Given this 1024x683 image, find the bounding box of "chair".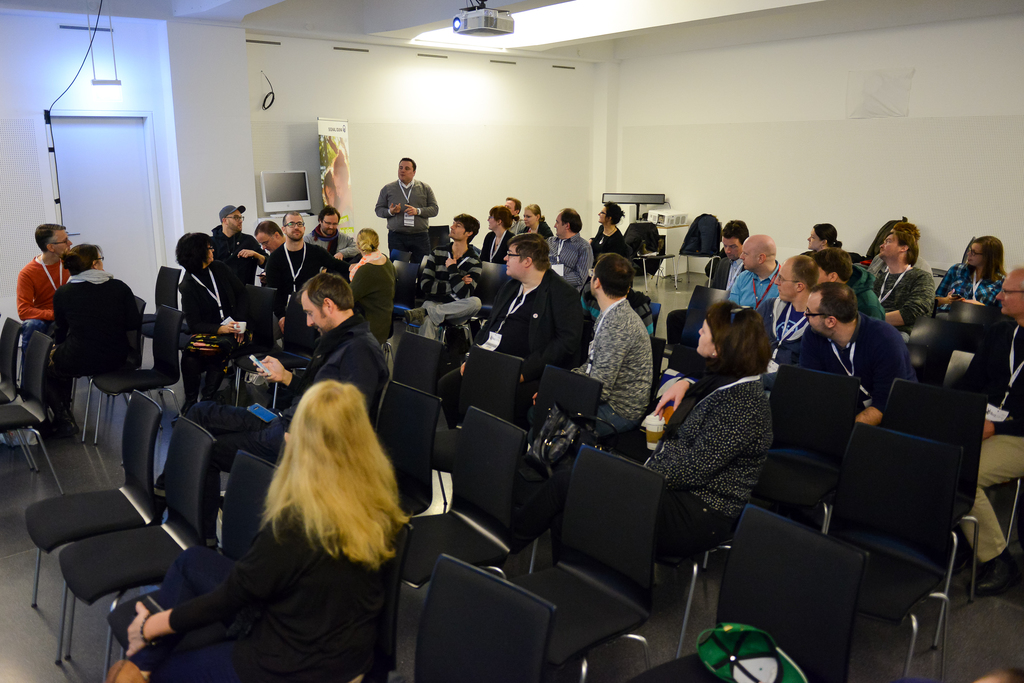
pyautogui.locateOnScreen(942, 347, 1023, 550).
